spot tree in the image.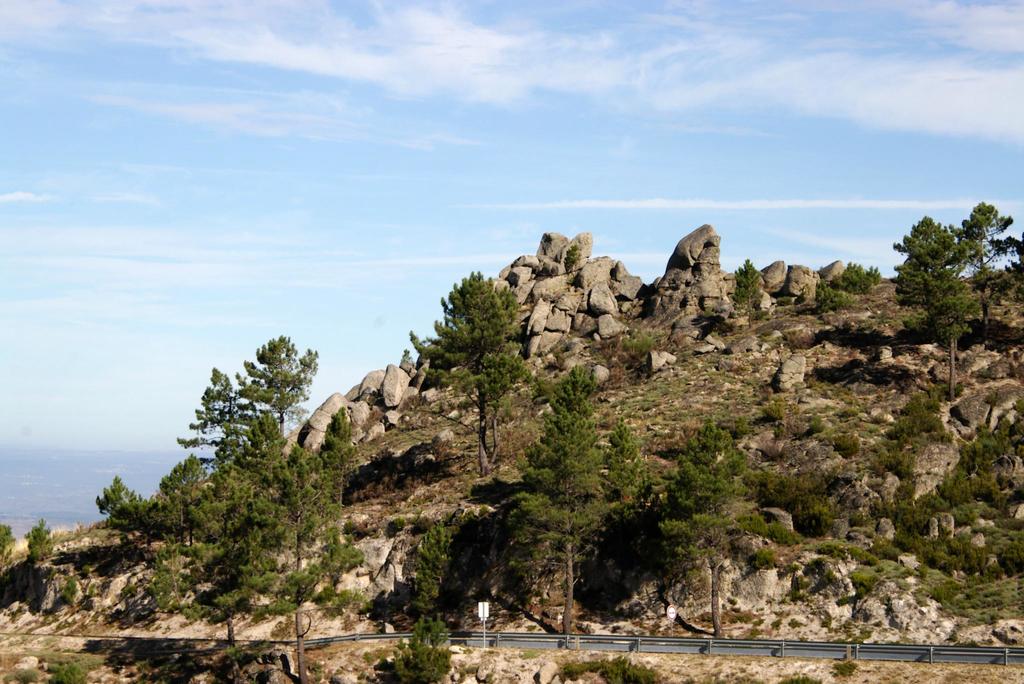
tree found at box=[543, 363, 602, 467].
